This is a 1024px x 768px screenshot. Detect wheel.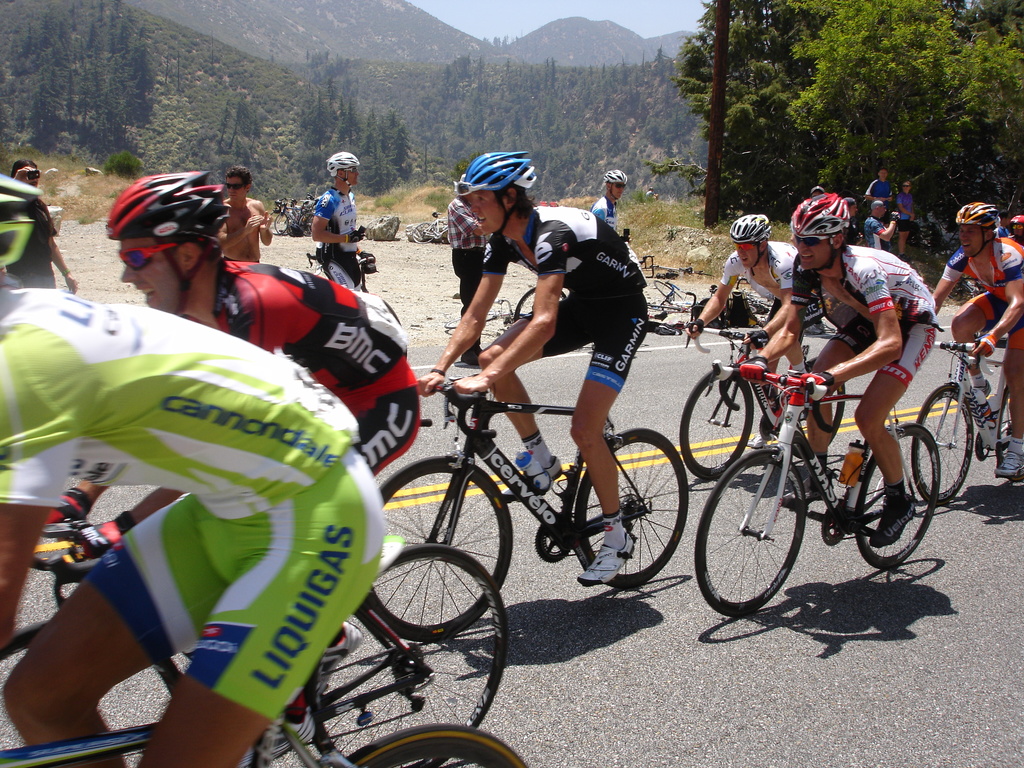
x1=365, y1=456, x2=520, y2=643.
